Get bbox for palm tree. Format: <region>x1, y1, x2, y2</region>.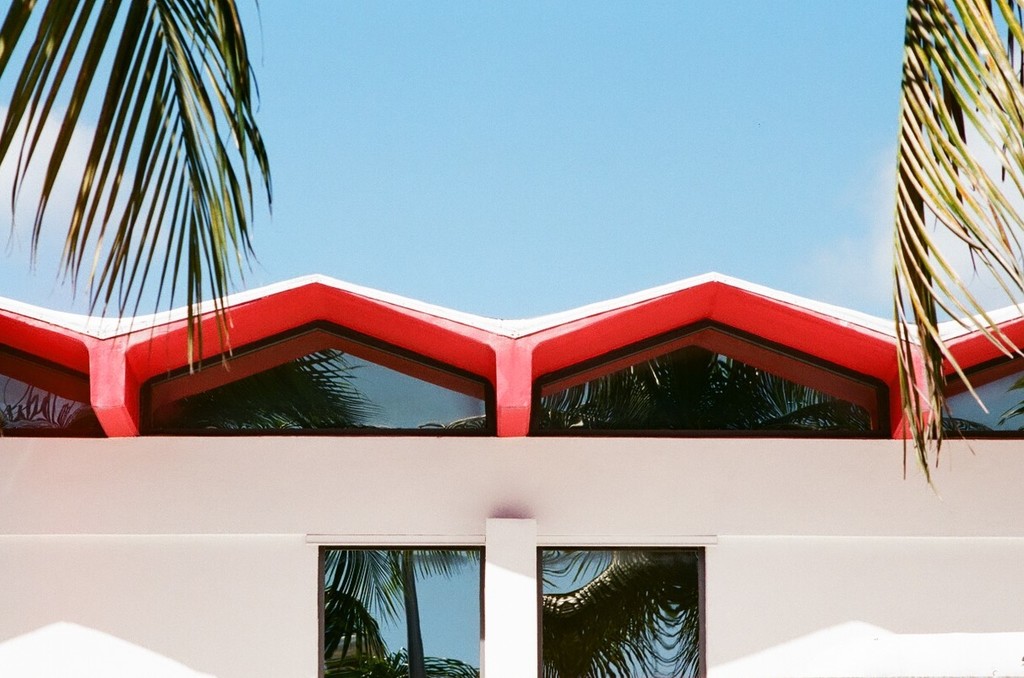
<region>531, 347, 873, 441</region>.
